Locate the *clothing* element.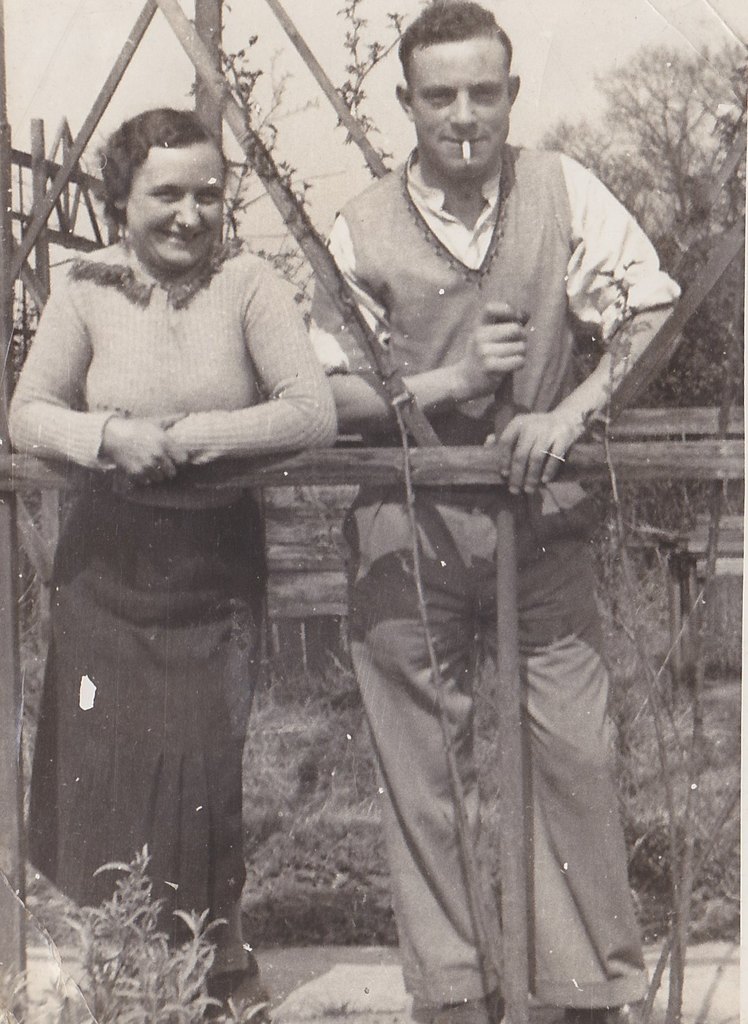
Element bbox: locate(3, 232, 339, 956).
